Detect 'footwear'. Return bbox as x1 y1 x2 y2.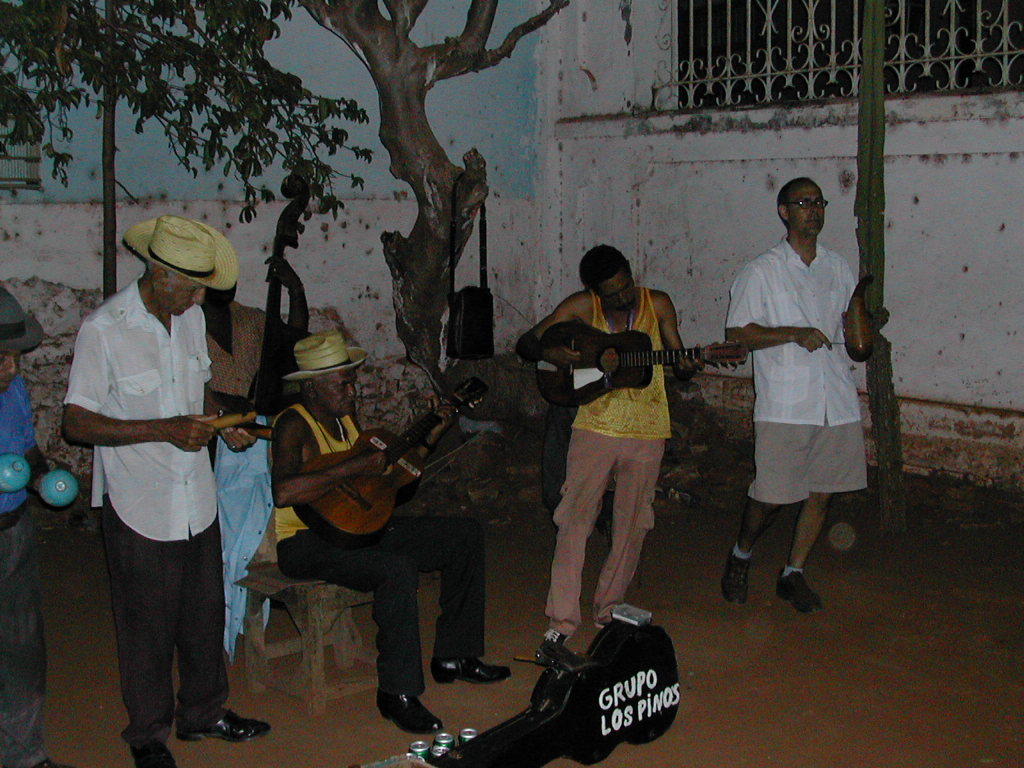
723 556 757 606.
